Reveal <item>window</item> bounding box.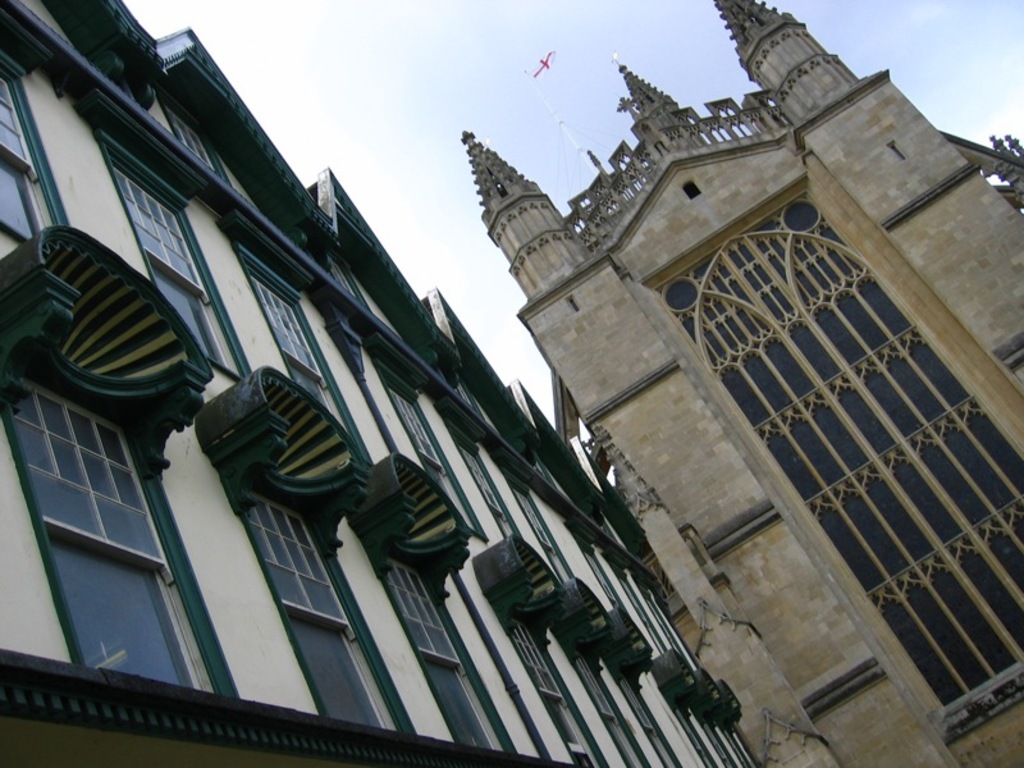
Revealed: 727,733,762,767.
